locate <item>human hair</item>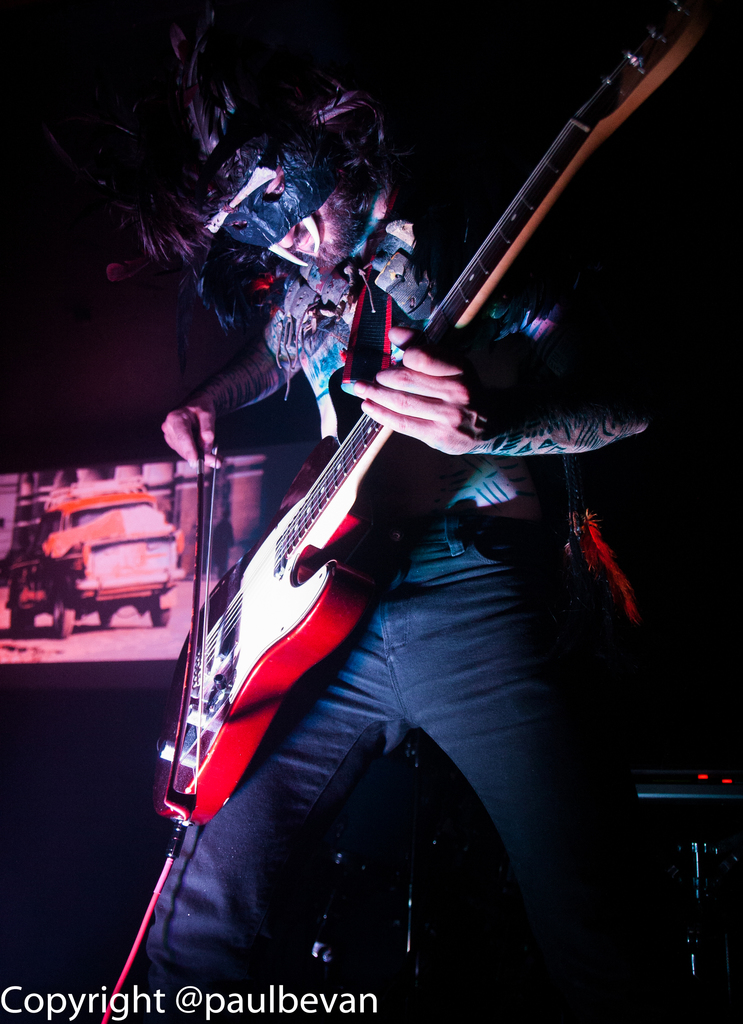
[x1=127, y1=18, x2=308, y2=265]
